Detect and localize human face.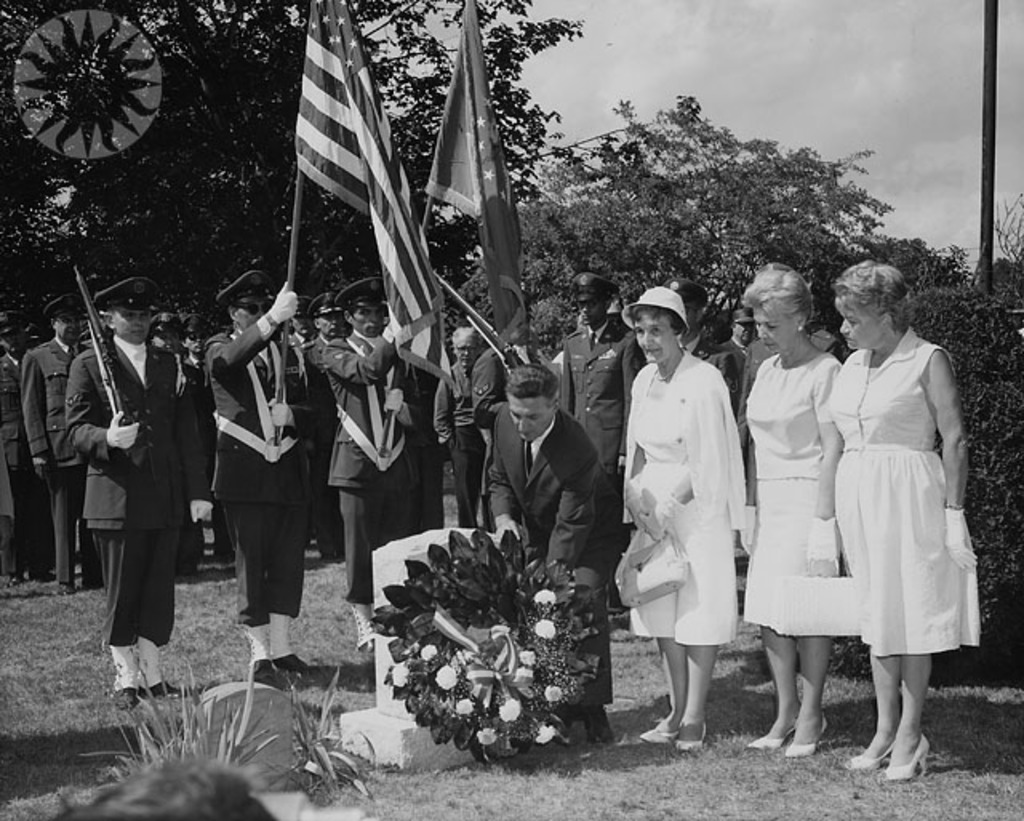
Localized at 123/306/149/341.
